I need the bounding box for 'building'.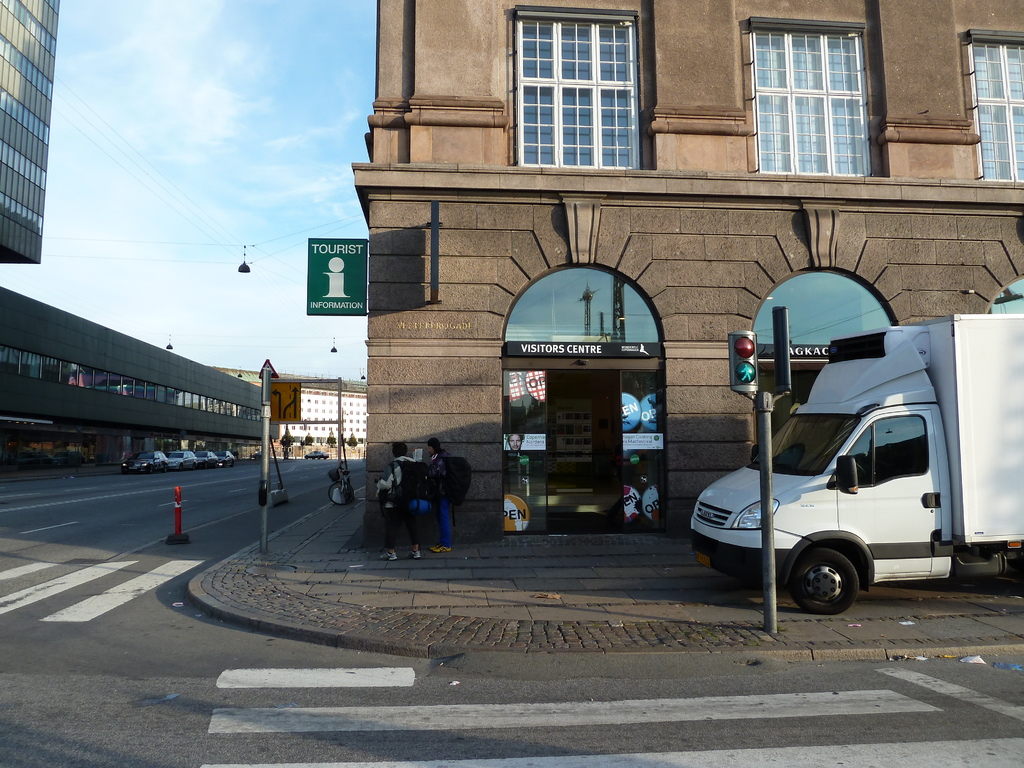
Here it is: 0,284,268,477.
